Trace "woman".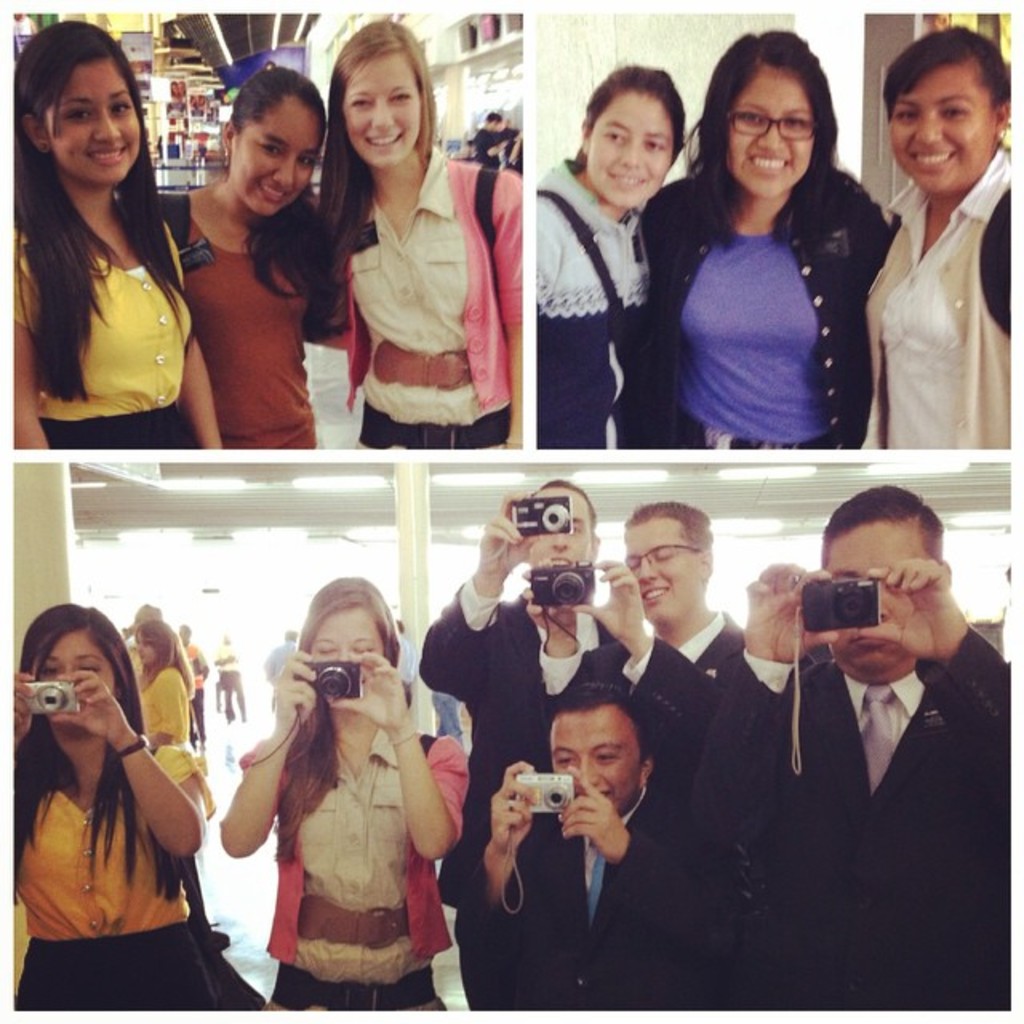
Traced to (left=11, top=21, right=224, bottom=450).
